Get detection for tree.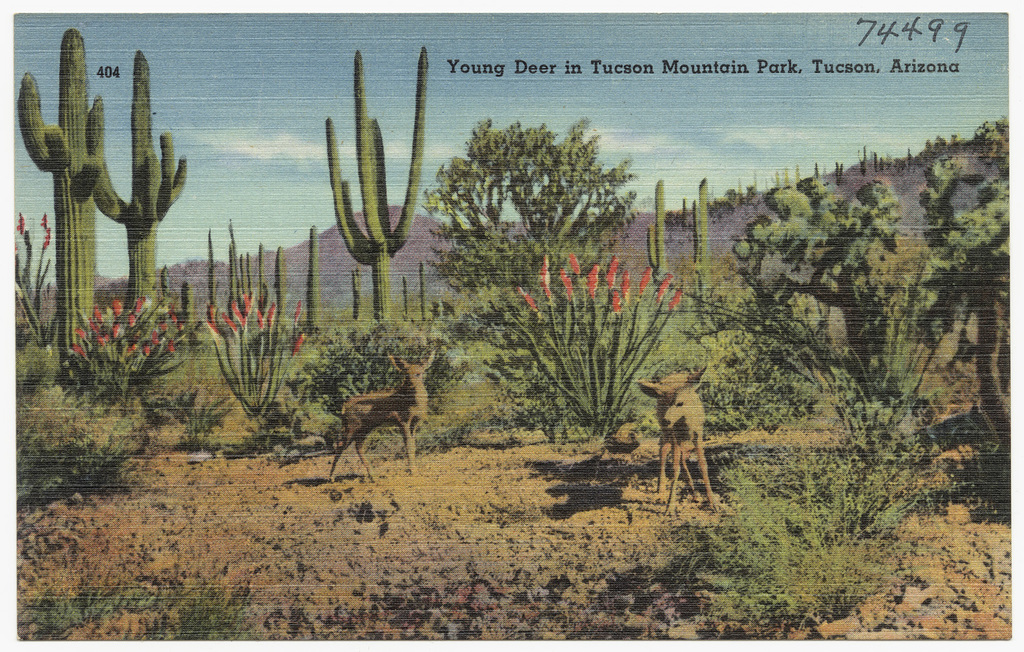
Detection: [2,28,119,351].
